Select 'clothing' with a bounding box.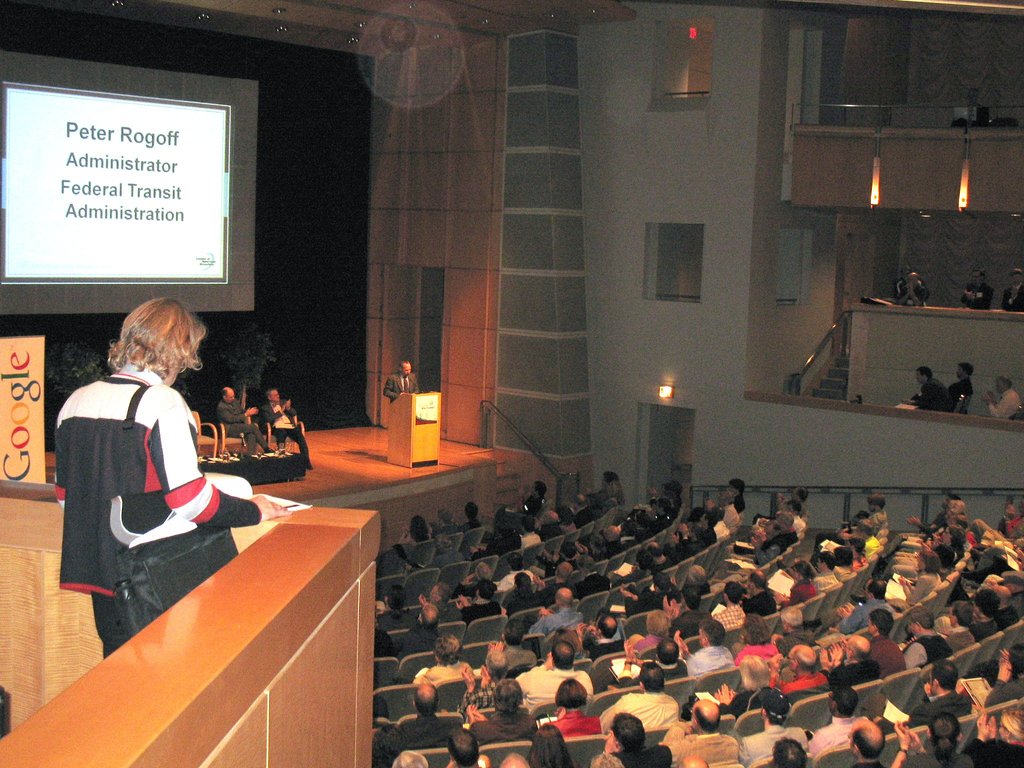
[950, 378, 970, 416].
